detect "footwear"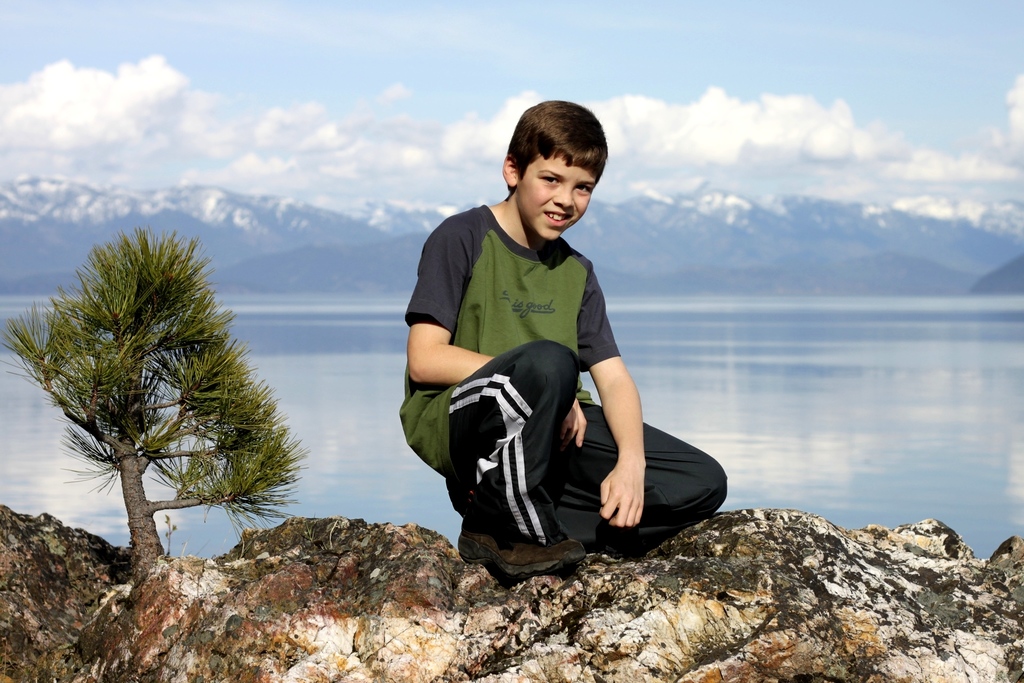
[455,527,584,577]
